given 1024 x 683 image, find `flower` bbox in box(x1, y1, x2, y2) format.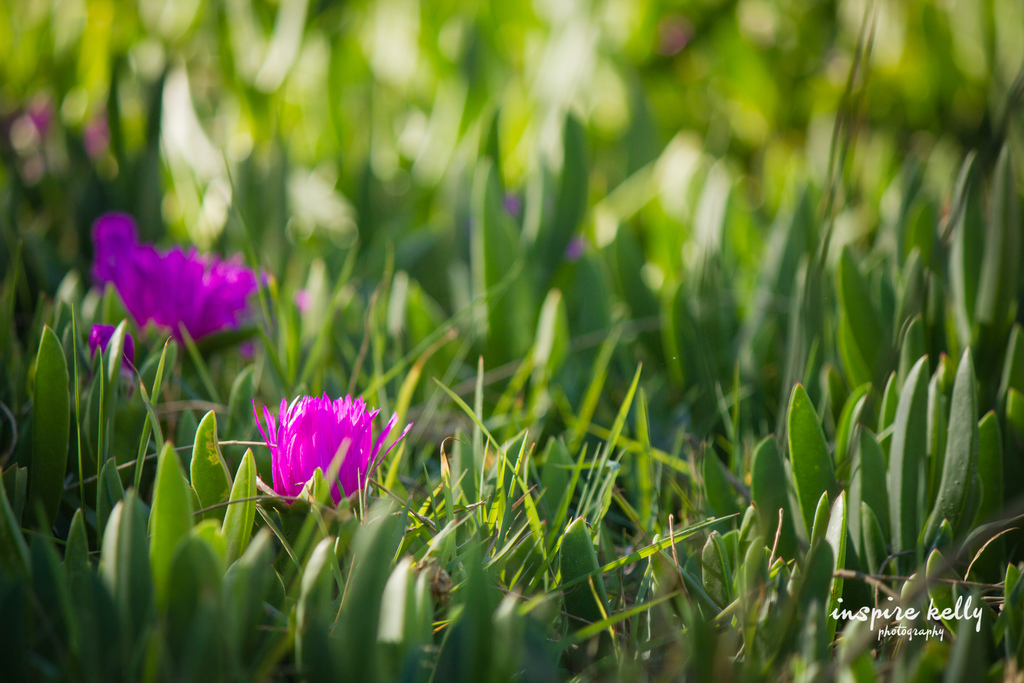
box(99, 208, 137, 286).
